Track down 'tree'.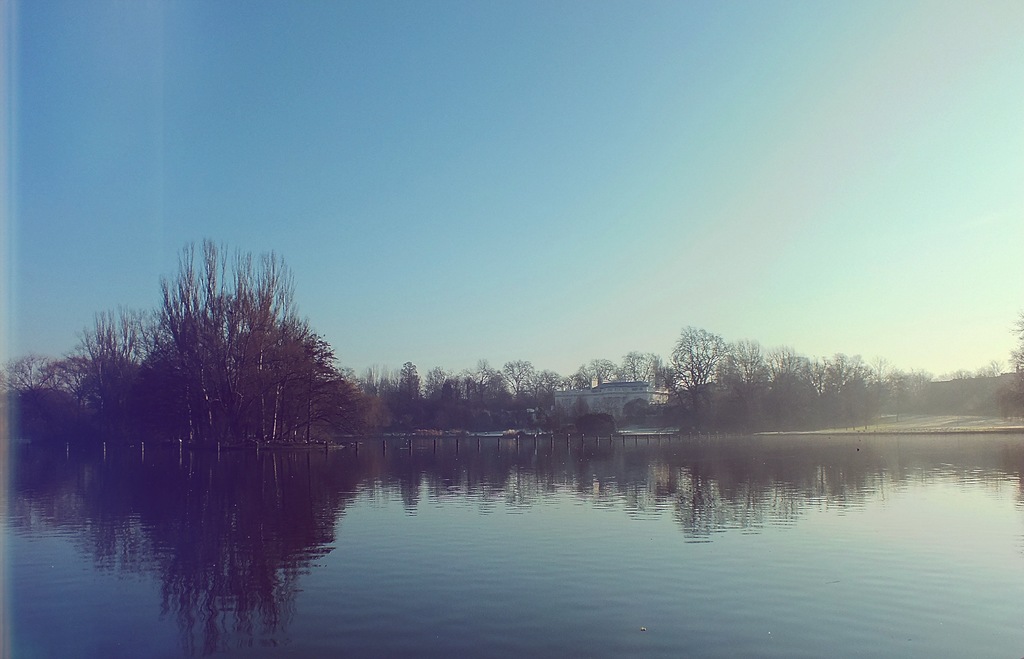
Tracked to [left=1011, top=305, right=1023, bottom=386].
